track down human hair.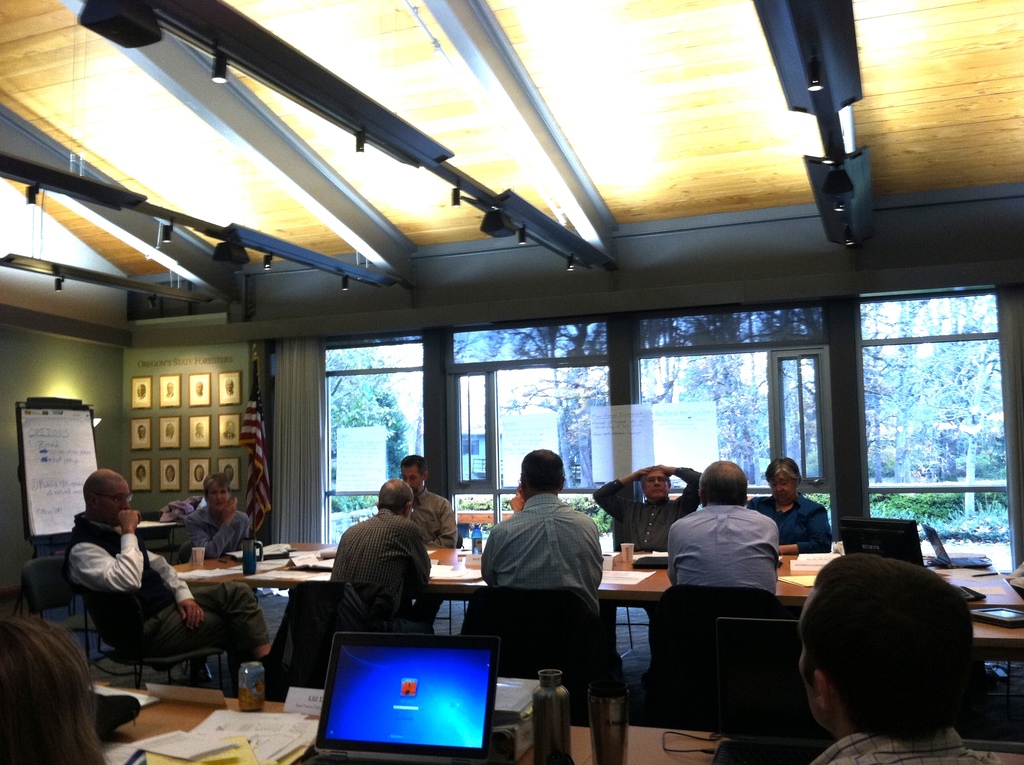
Tracked to [left=699, top=460, right=746, bottom=504].
